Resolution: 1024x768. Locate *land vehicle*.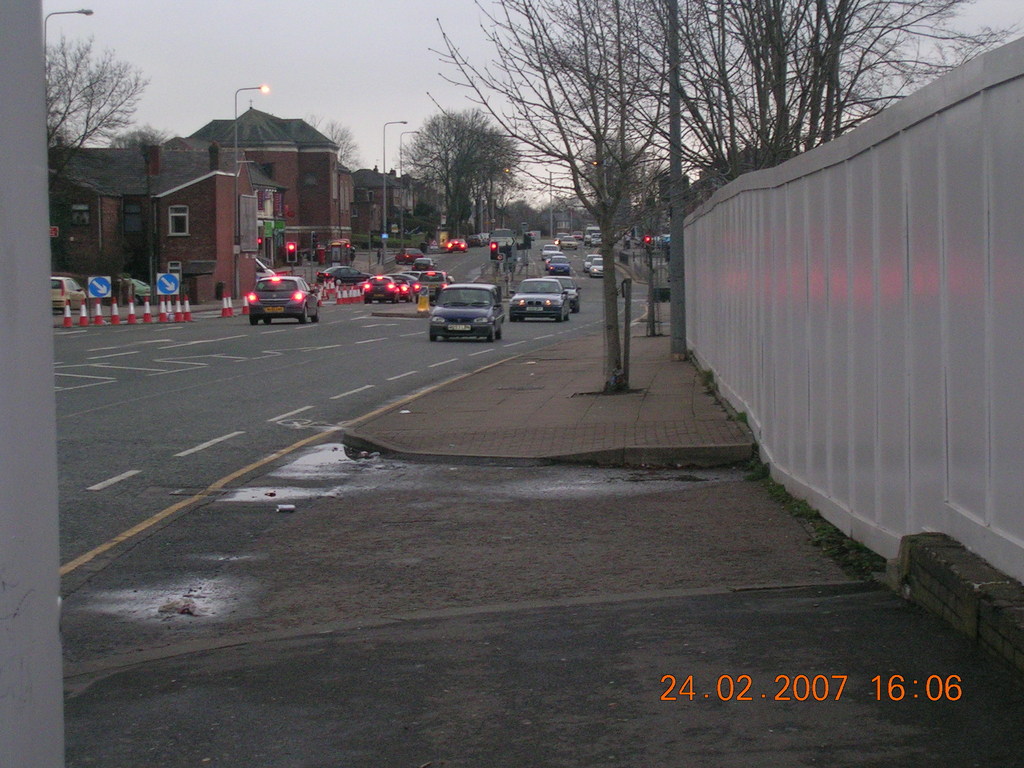
[431, 286, 505, 340].
